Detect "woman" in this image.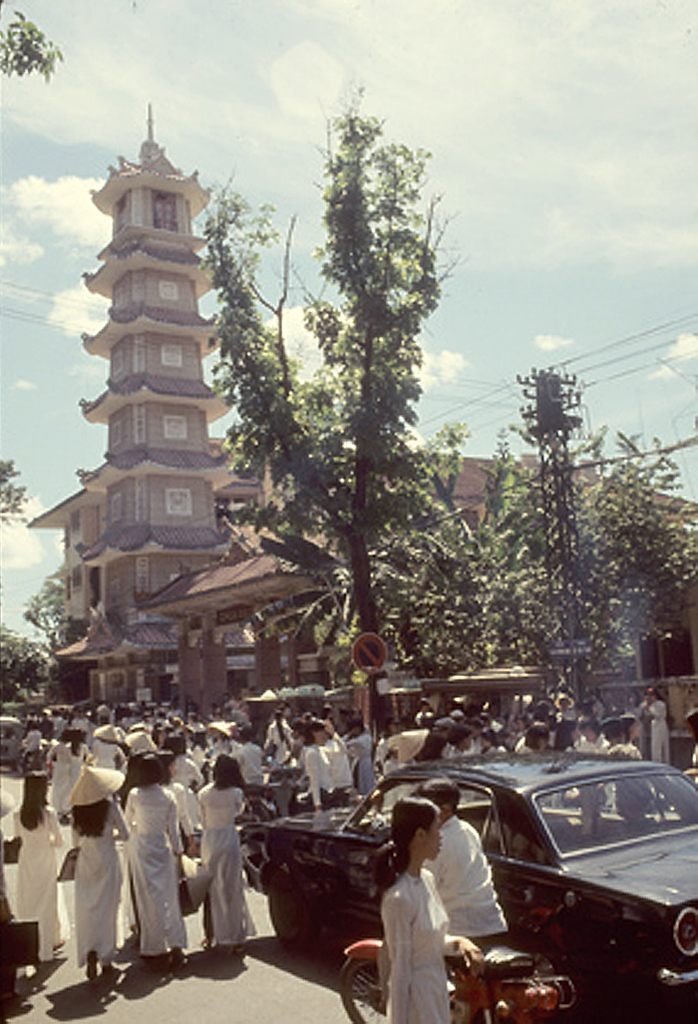
Detection: <box>128,755,189,966</box>.
